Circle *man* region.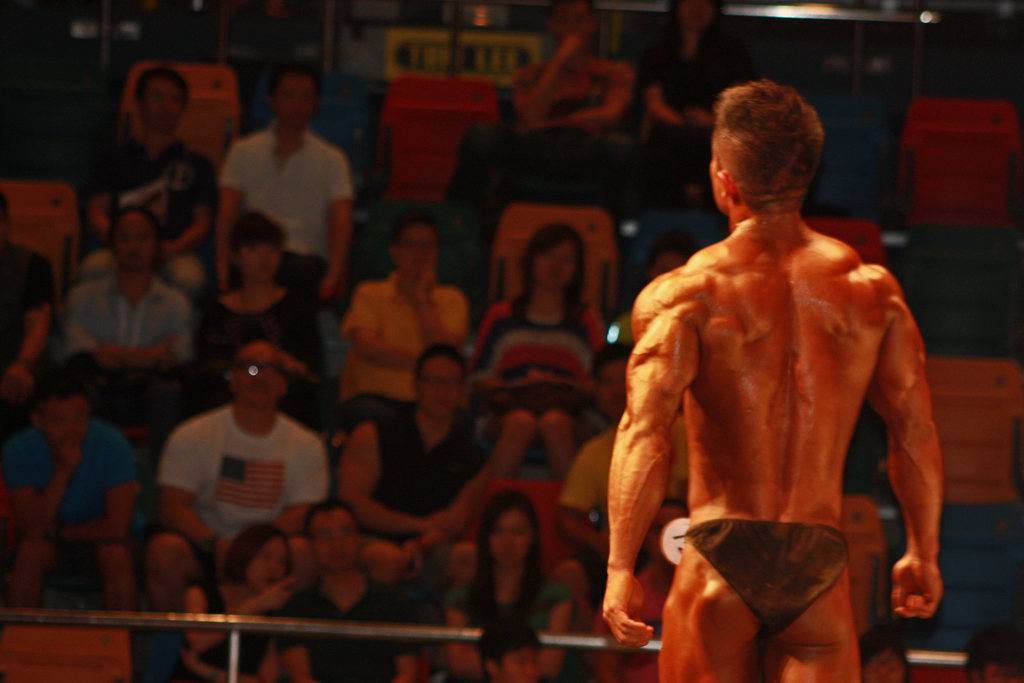
Region: {"left": 591, "top": 340, "right": 636, "bottom": 423}.
